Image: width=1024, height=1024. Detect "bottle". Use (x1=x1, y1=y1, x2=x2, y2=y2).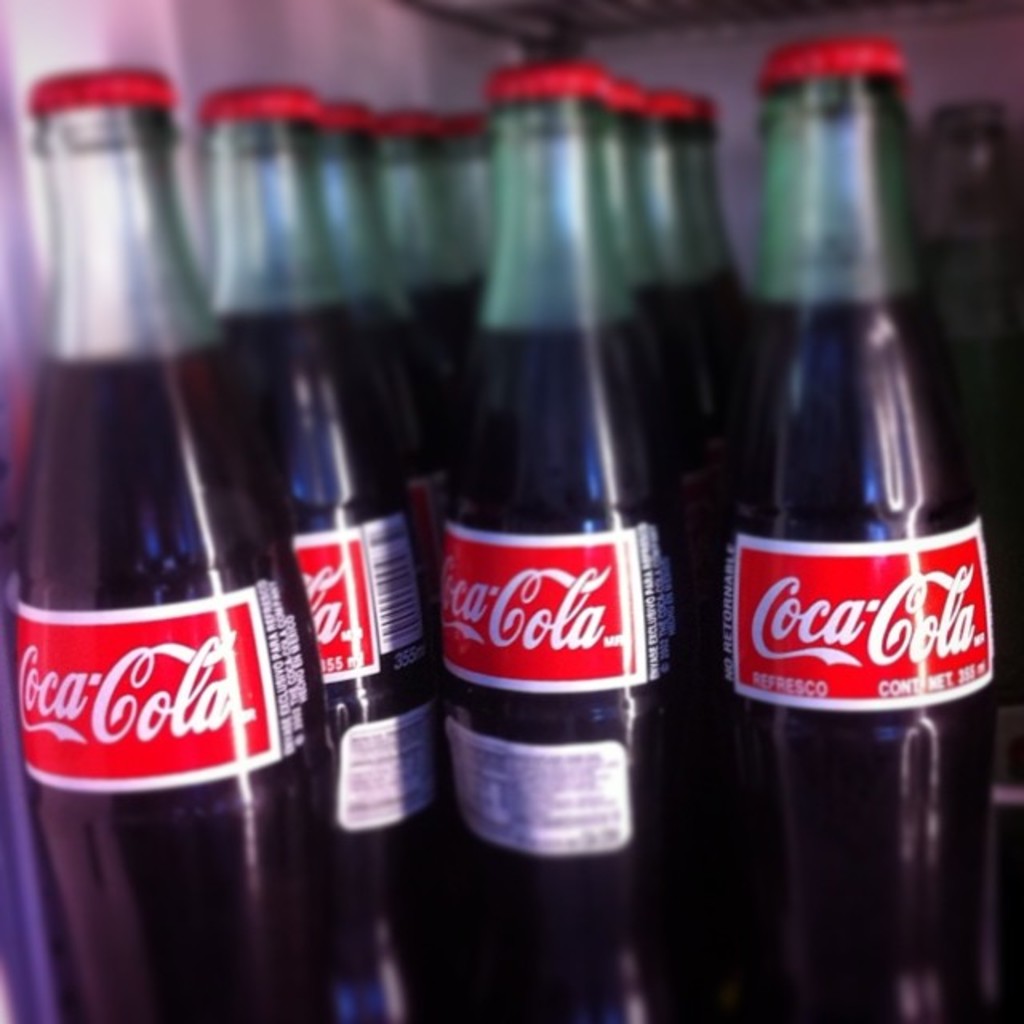
(x1=637, y1=85, x2=722, y2=462).
